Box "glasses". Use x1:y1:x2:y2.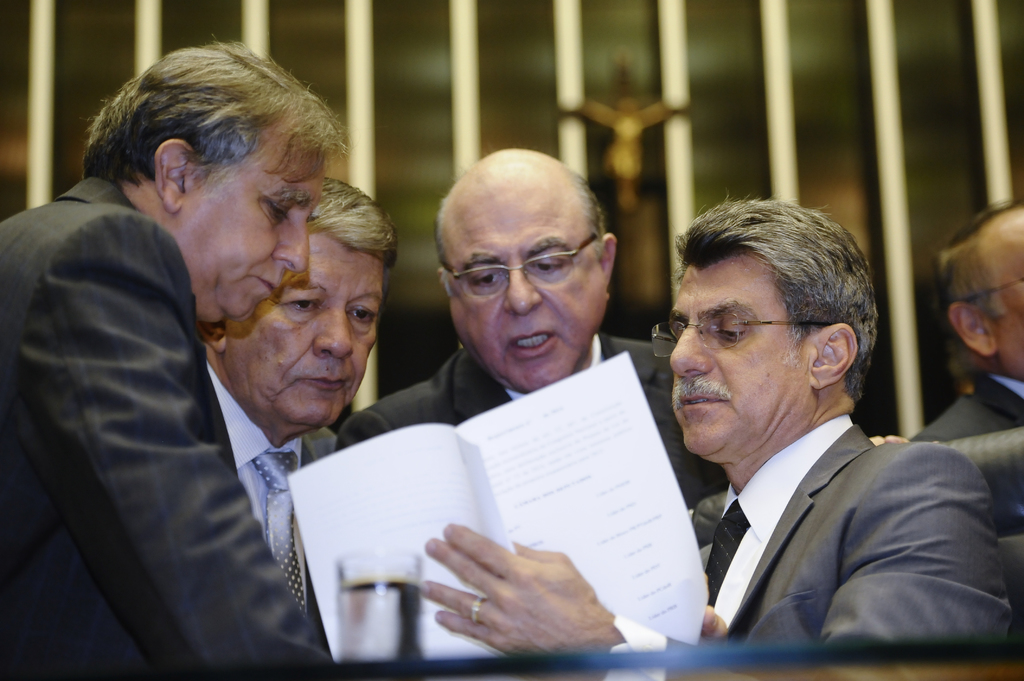
945:268:1023:307.
